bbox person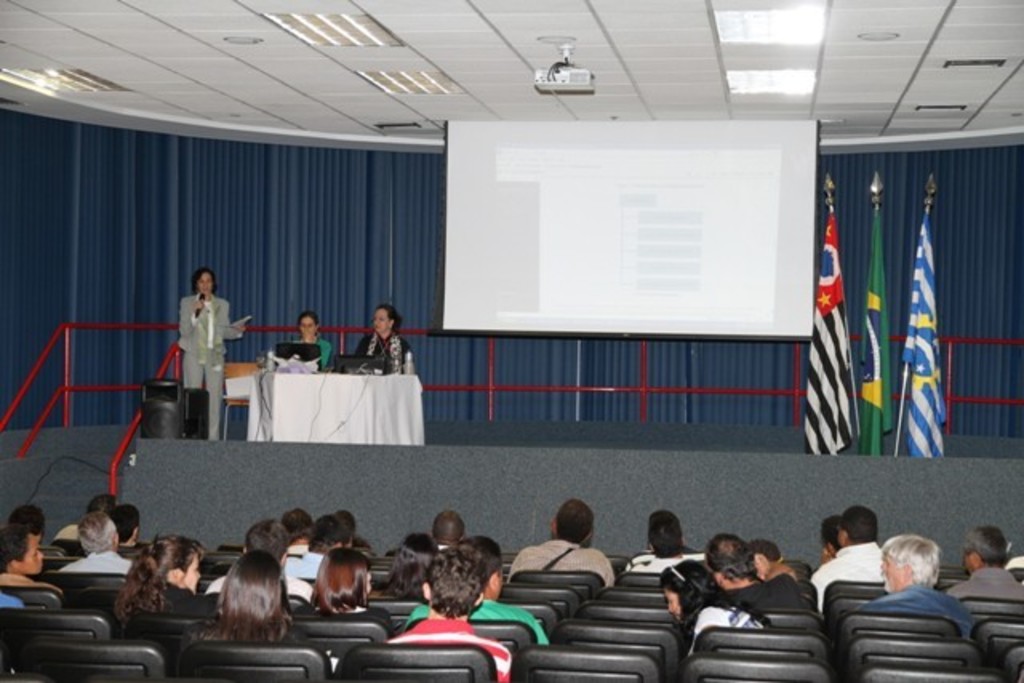
select_region(202, 549, 302, 648)
